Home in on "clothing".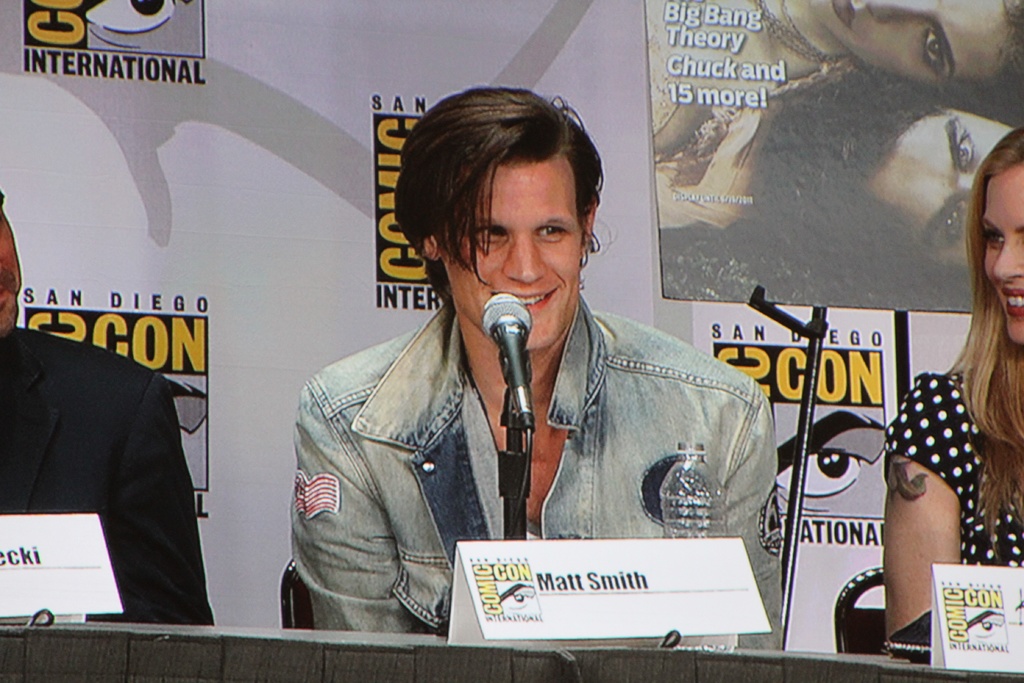
Homed in at bbox=(0, 325, 216, 625).
